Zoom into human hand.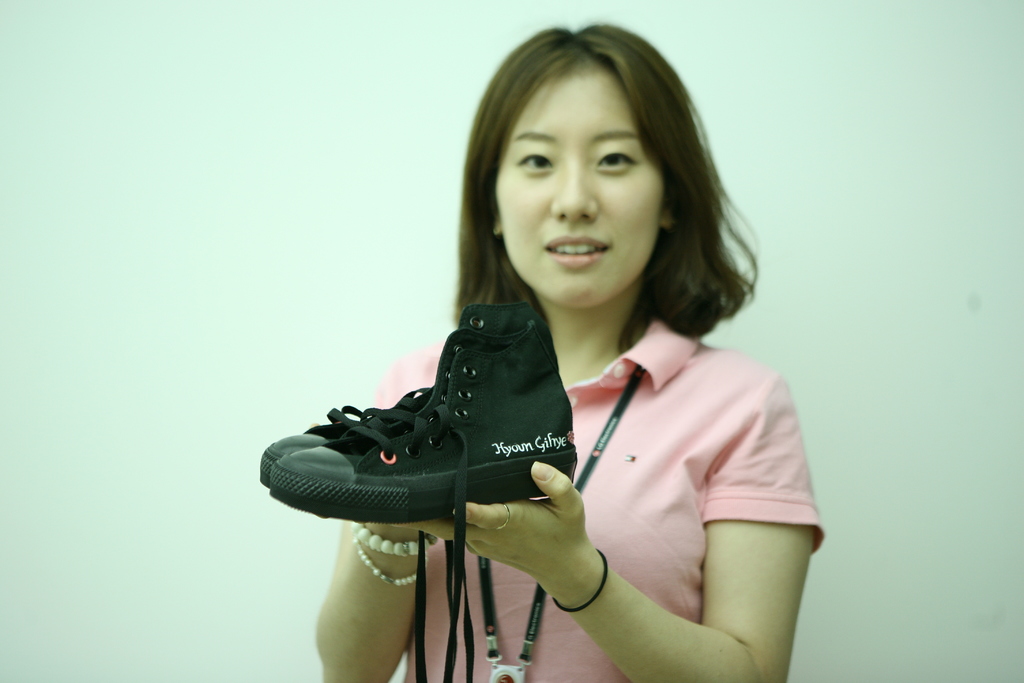
Zoom target: (left=490, top=453, right=614, bottom=613).
